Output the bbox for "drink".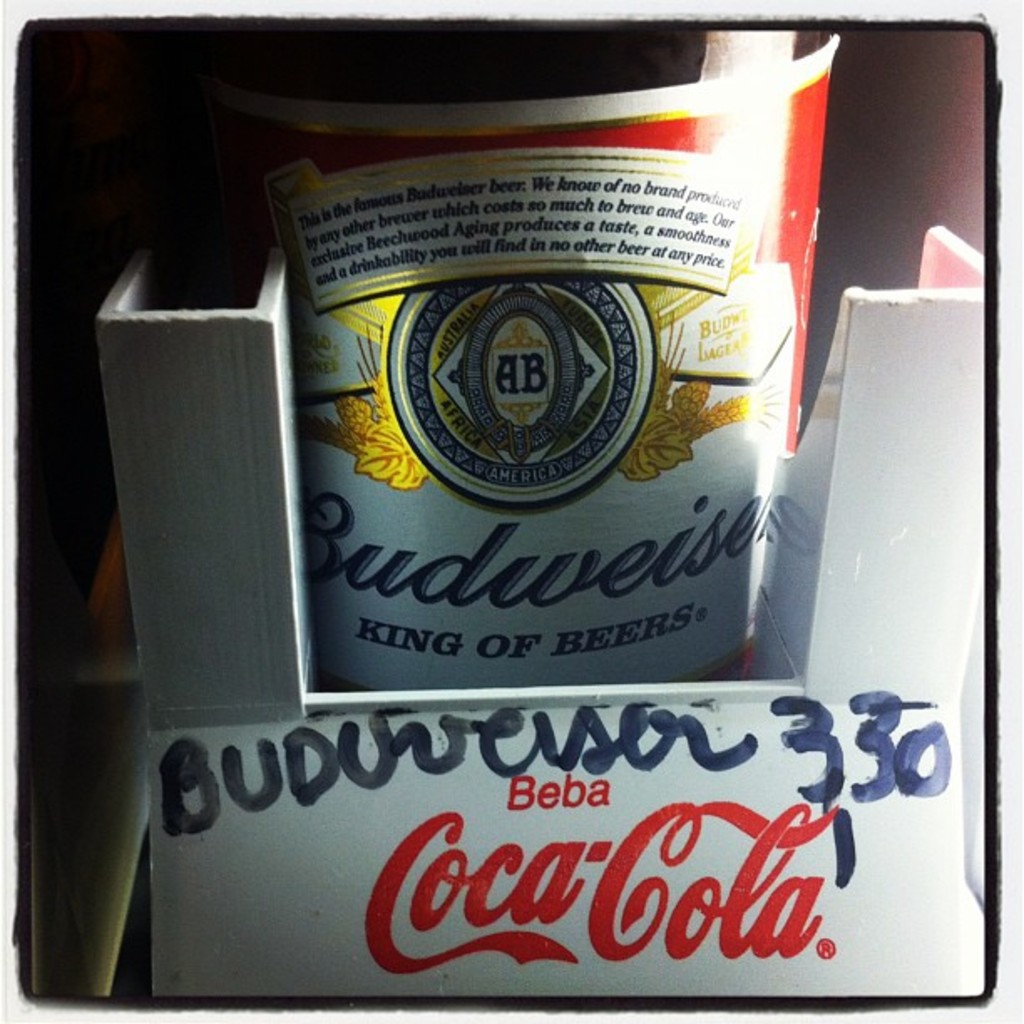
[269,89,780,751].
